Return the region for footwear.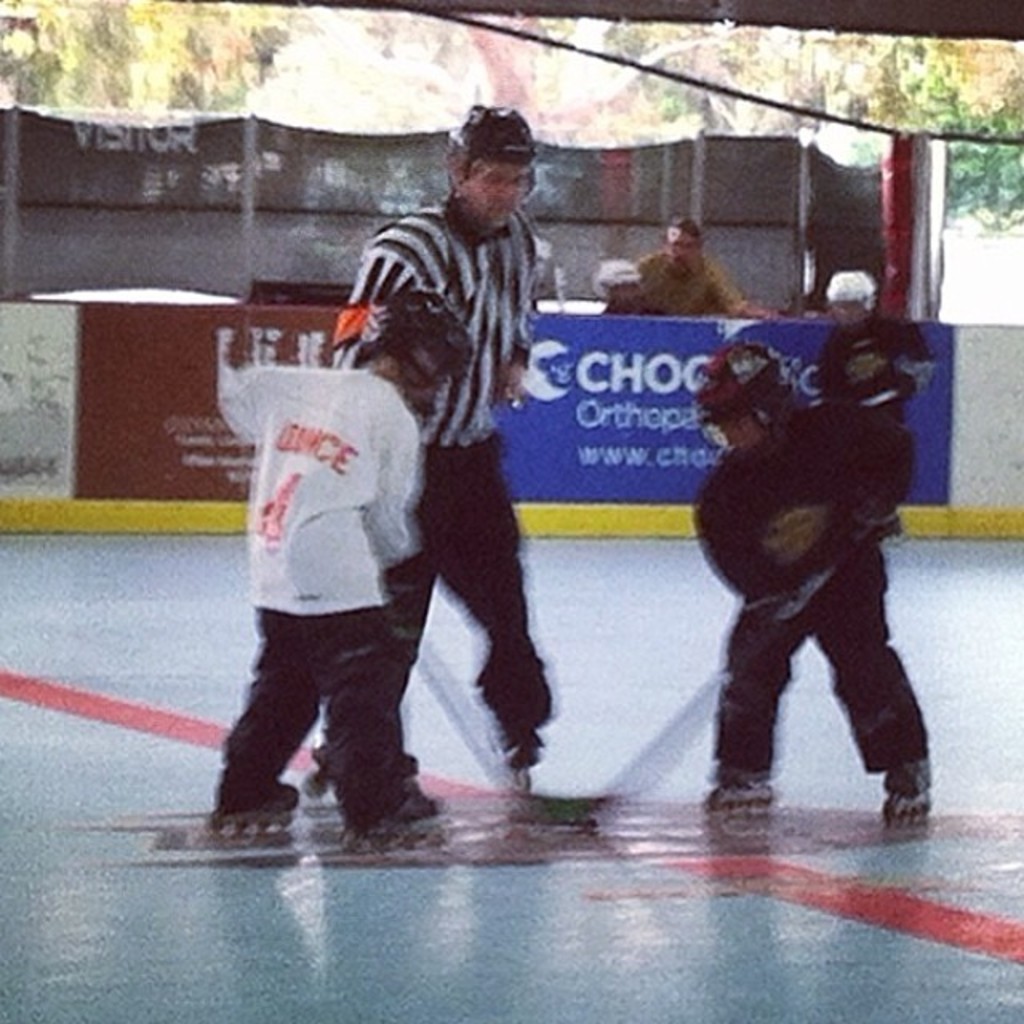
{"left": 314, "top": 744, "right": 430, "bottom": 840}.
